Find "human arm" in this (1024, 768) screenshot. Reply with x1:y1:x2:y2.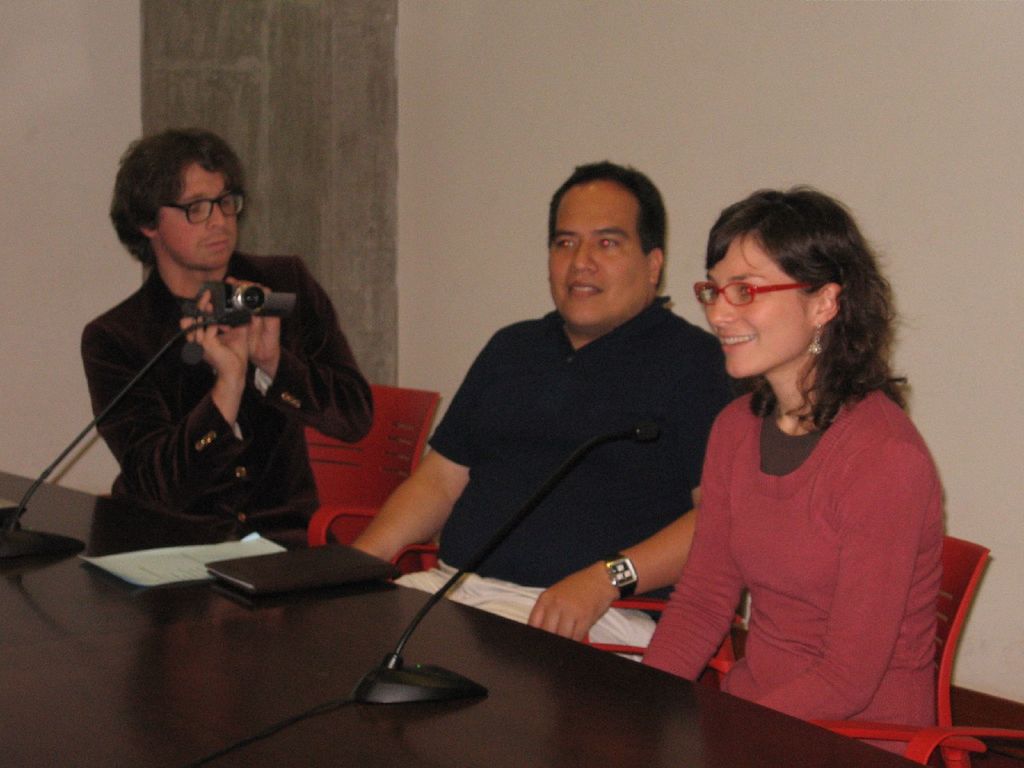
351:334:501:566.
